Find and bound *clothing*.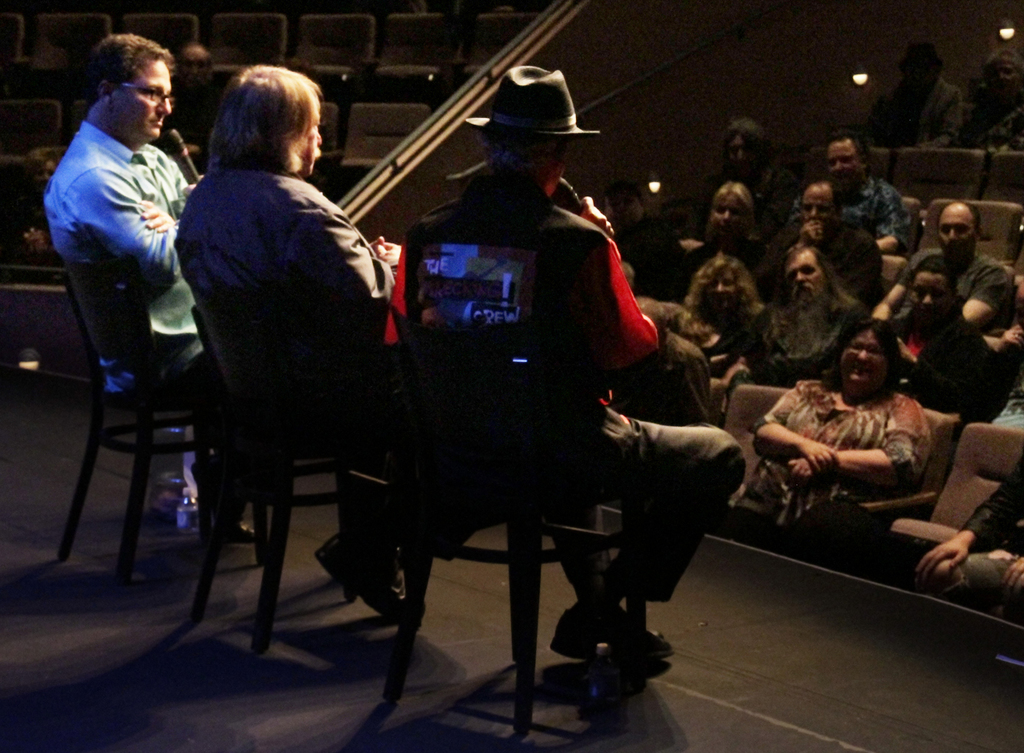
Bound: l=888, t=242, r=1008, b=323.
